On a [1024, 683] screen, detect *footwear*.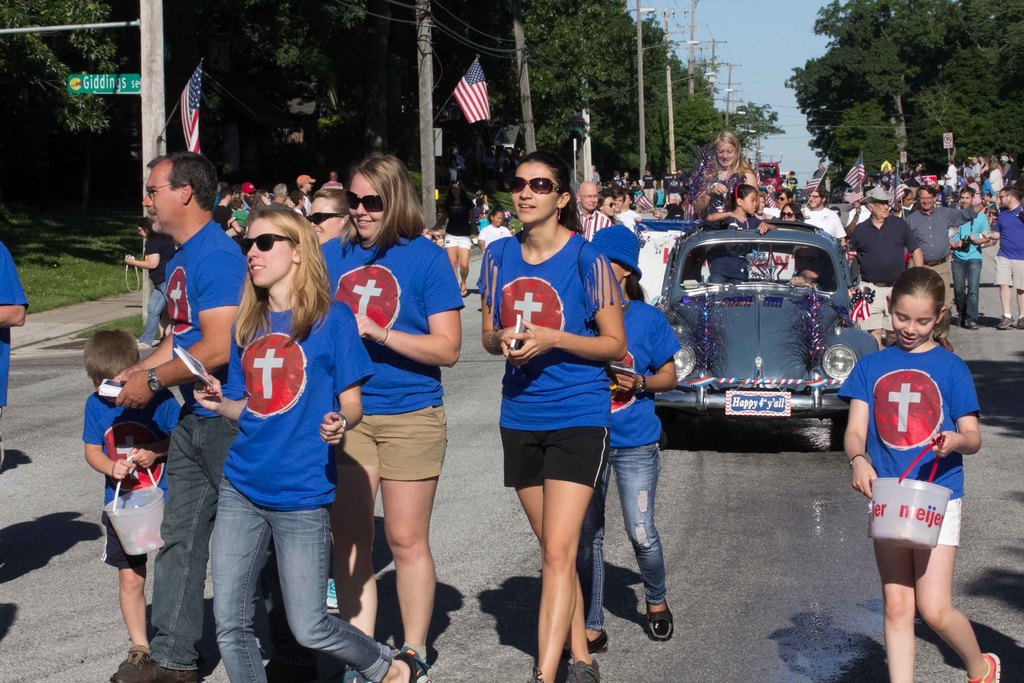
(left=637, top=595, right=670, bottom=642).
